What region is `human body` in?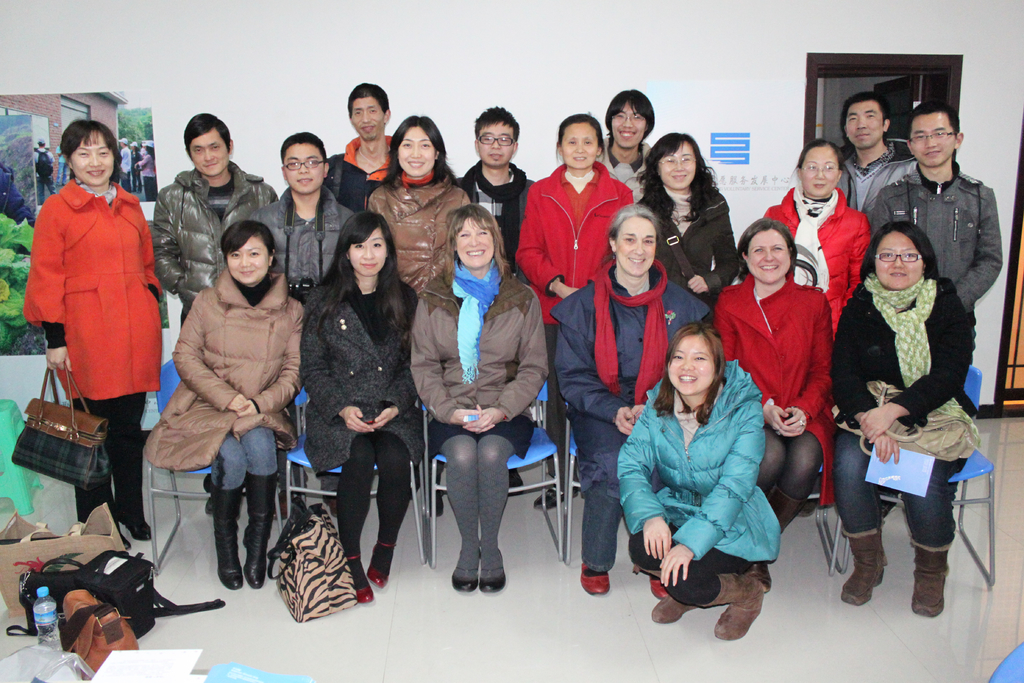
Rect(836, 136, 910, 213).
